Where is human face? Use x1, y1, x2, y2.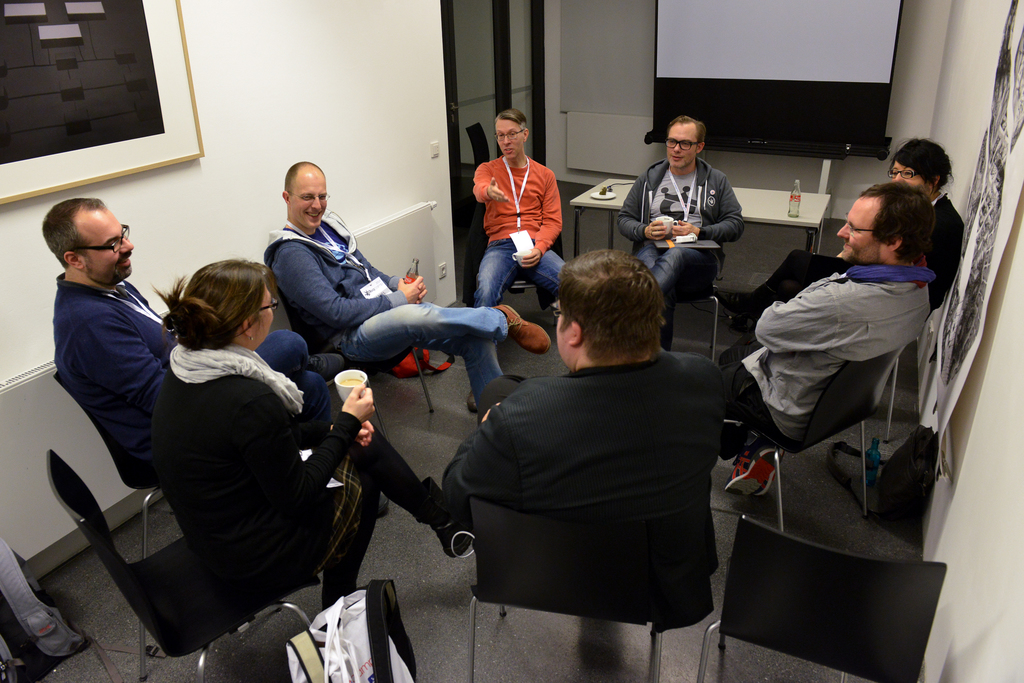
833, 197, 892, 264.
